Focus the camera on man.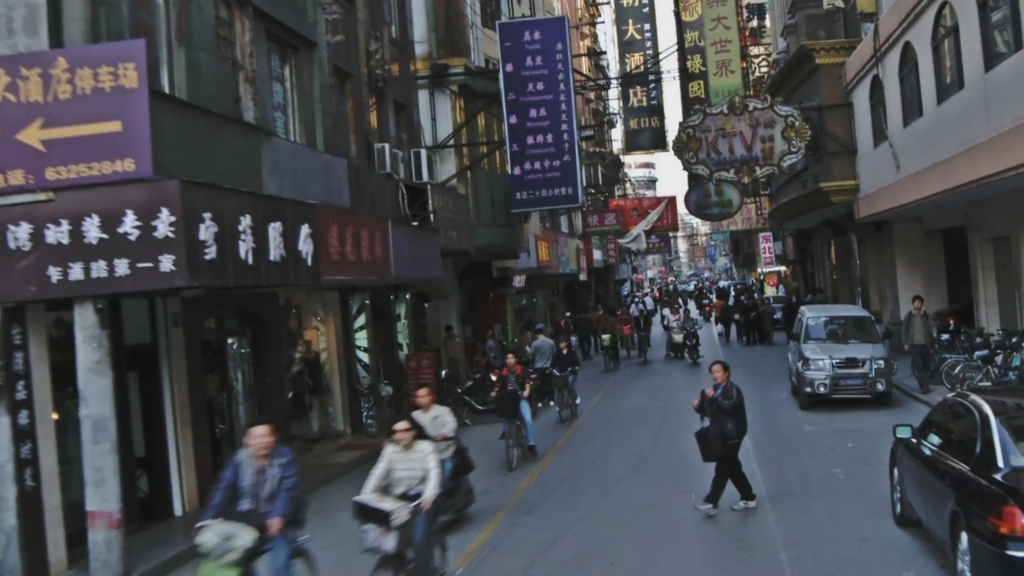
Focus region: (442,324,461,384).
